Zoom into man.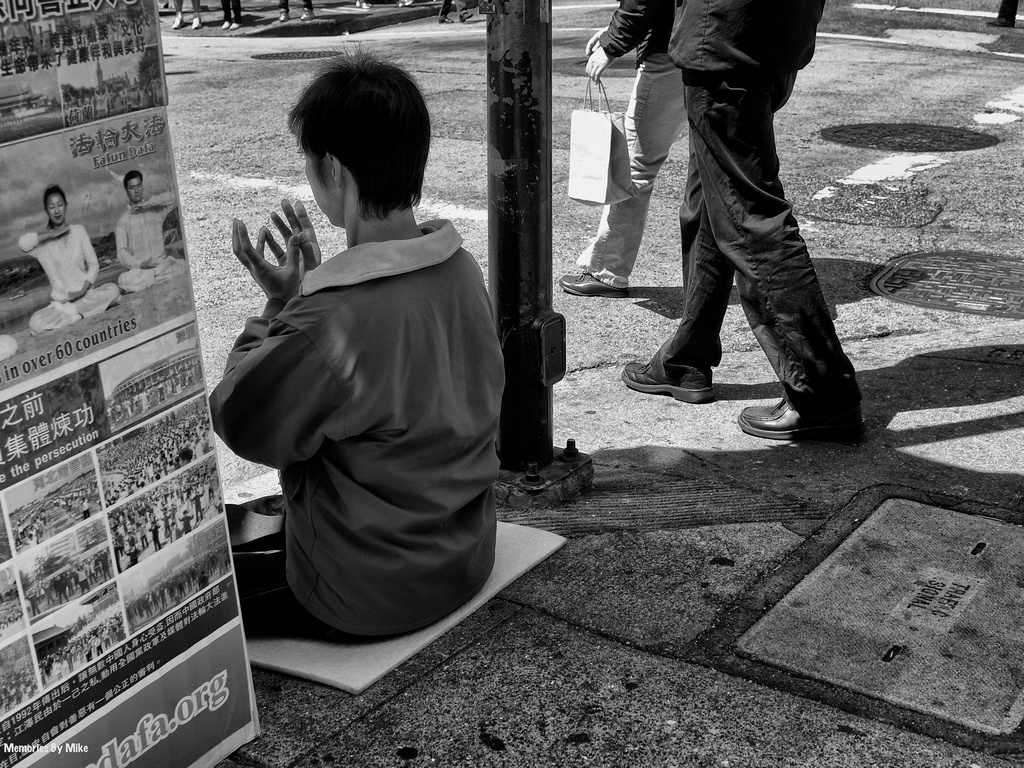
Zoom target: Rect(206, 81, 525, 667).
